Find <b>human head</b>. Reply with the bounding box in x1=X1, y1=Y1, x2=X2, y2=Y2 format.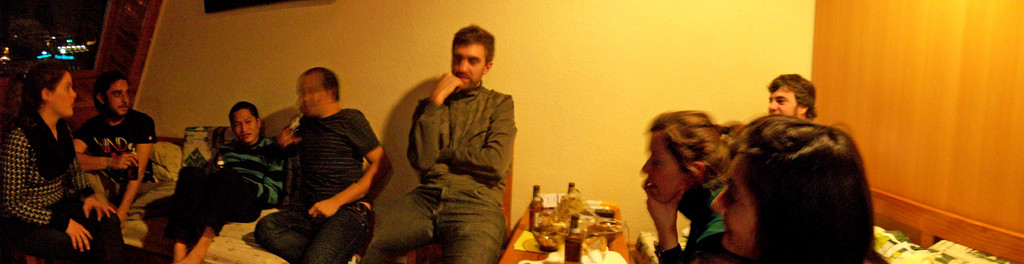
x1=709, y1=119, x2=872, y2=263.
